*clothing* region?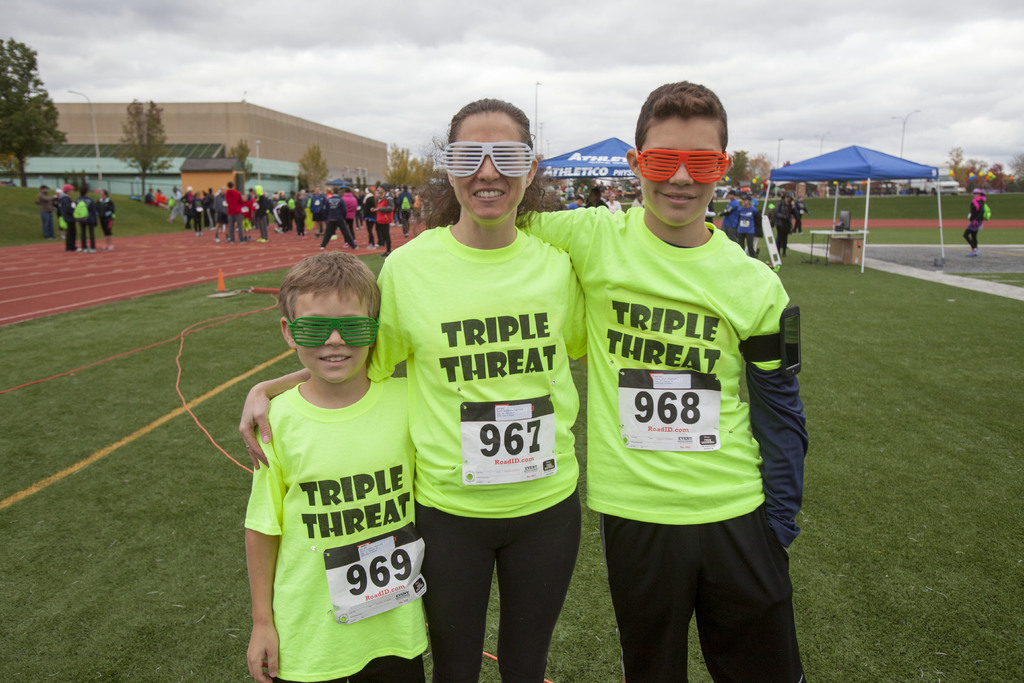
bbox=(172, 187, 189, 217)
